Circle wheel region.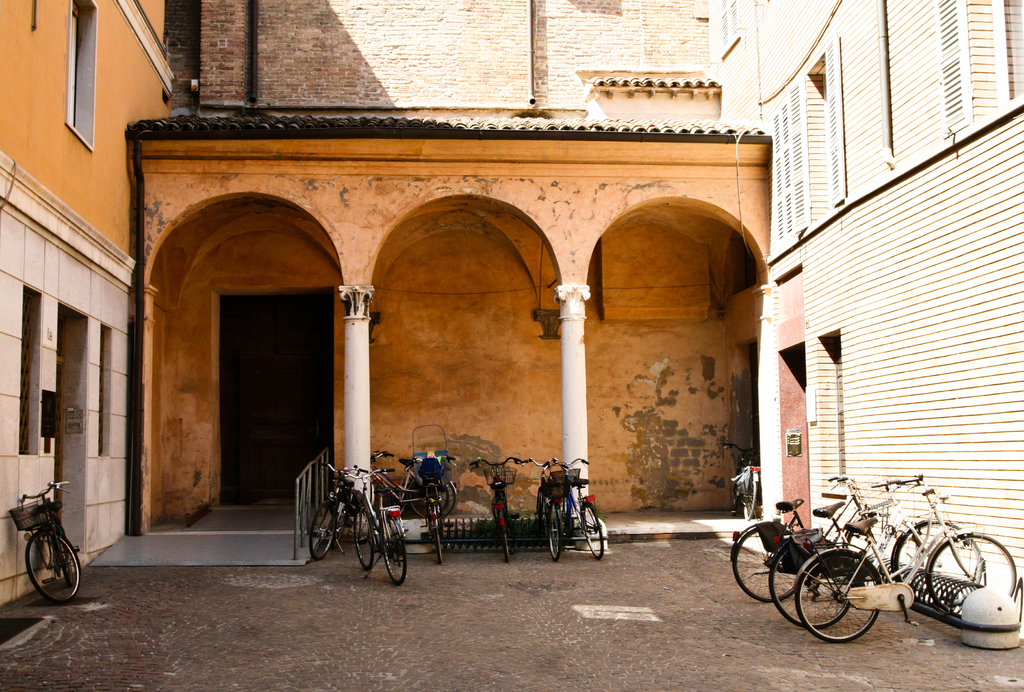
Region: bbox(897, 517, 980, 609).
